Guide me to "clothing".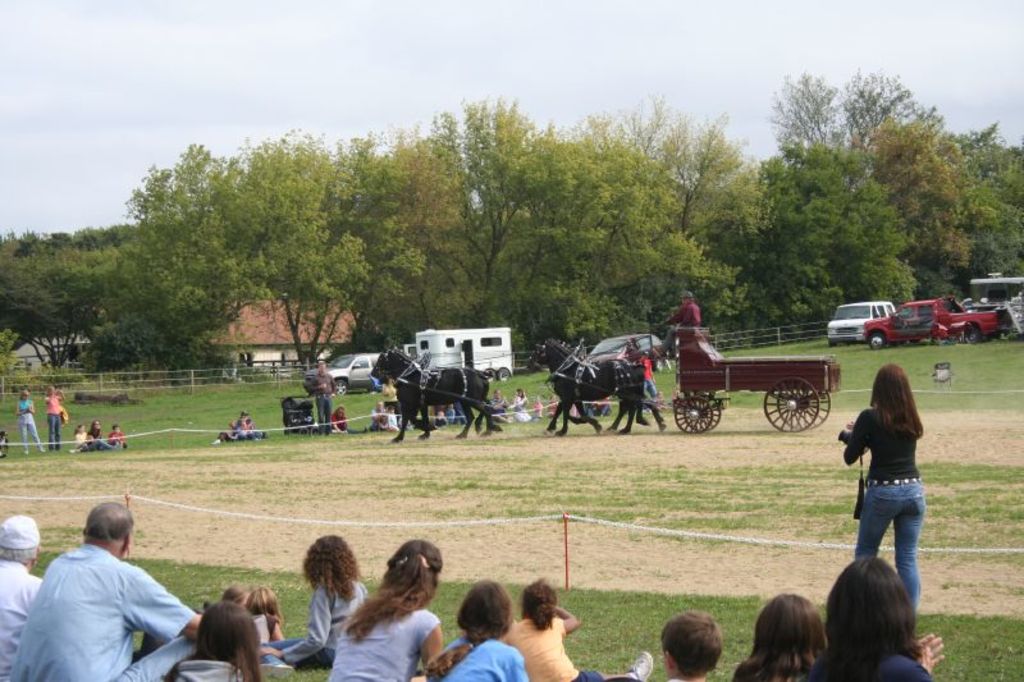
Guidance: (640, 358, 659, 399).
